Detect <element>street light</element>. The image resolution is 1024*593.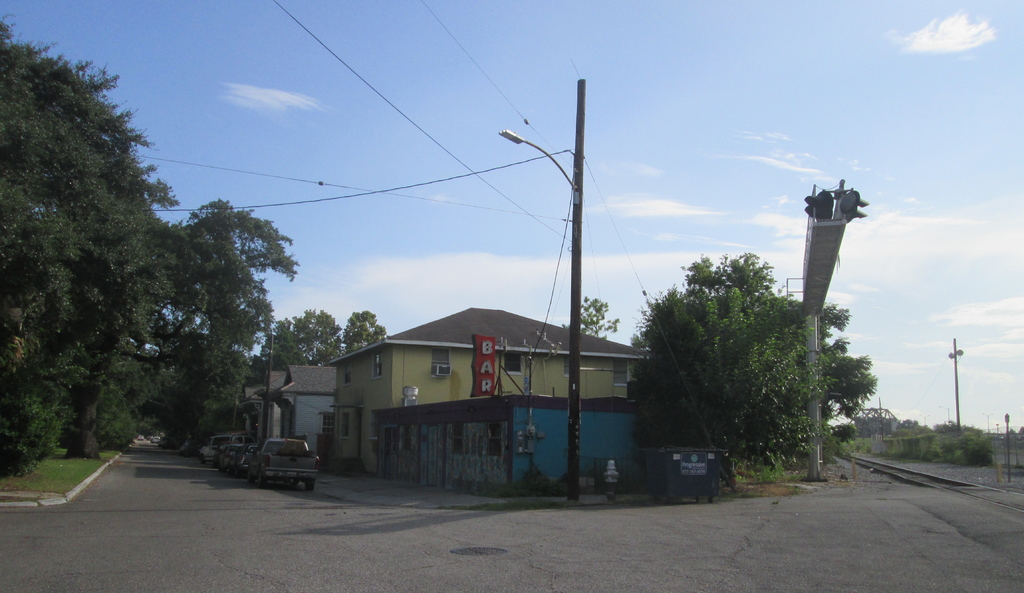
locate(496, 126, 582, 222).
